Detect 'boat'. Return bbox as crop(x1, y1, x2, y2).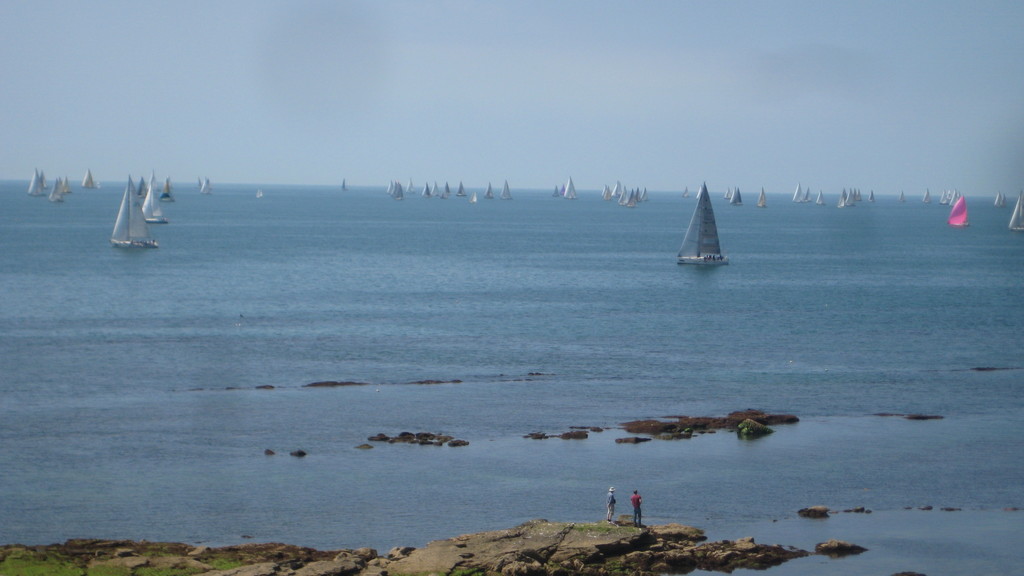
crop(921, 188, 931, 205).
